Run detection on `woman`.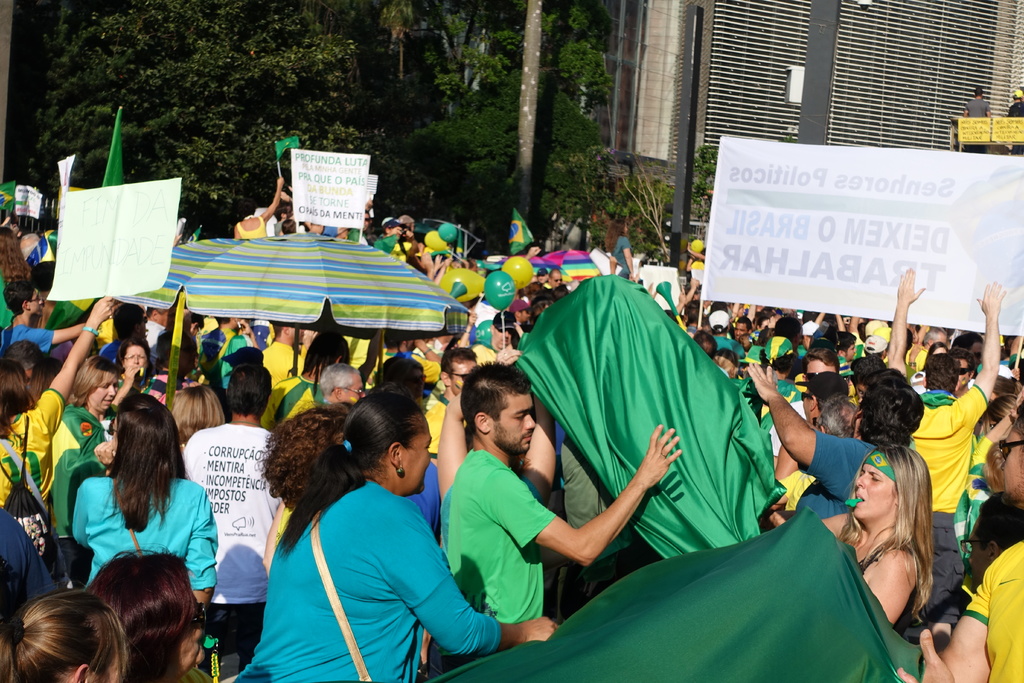
Result: (x1=231, y1=390, x2=561, y2=682).
